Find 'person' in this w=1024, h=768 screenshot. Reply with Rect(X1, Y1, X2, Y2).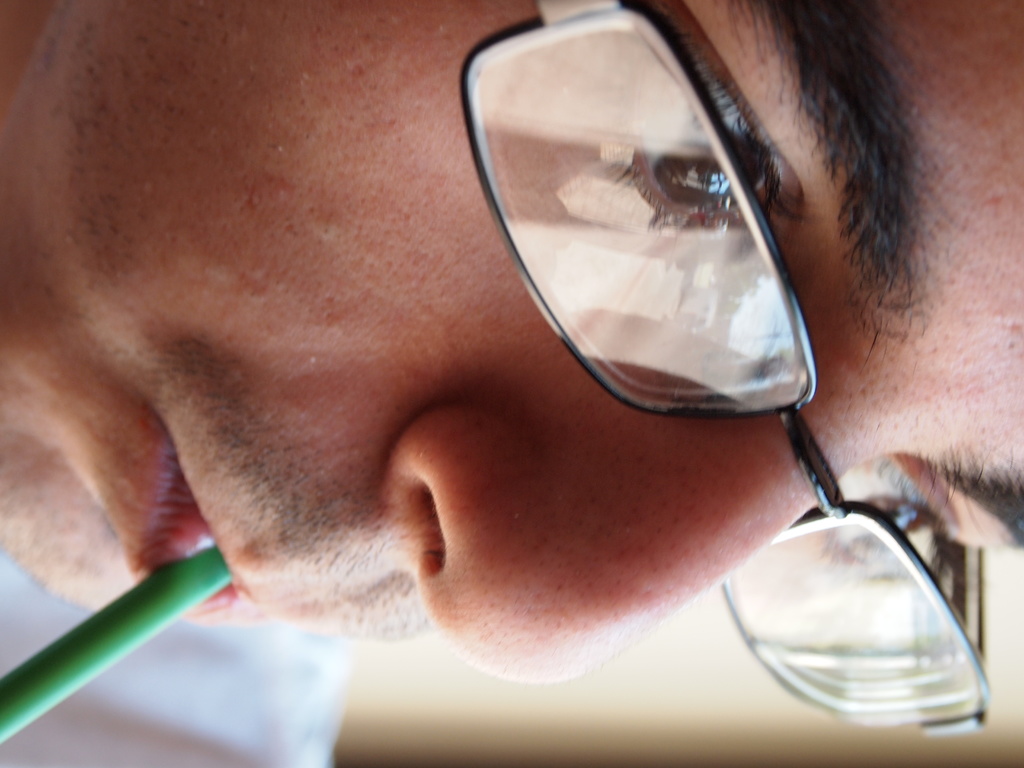
Rect(0, 0, 1023, 688).
